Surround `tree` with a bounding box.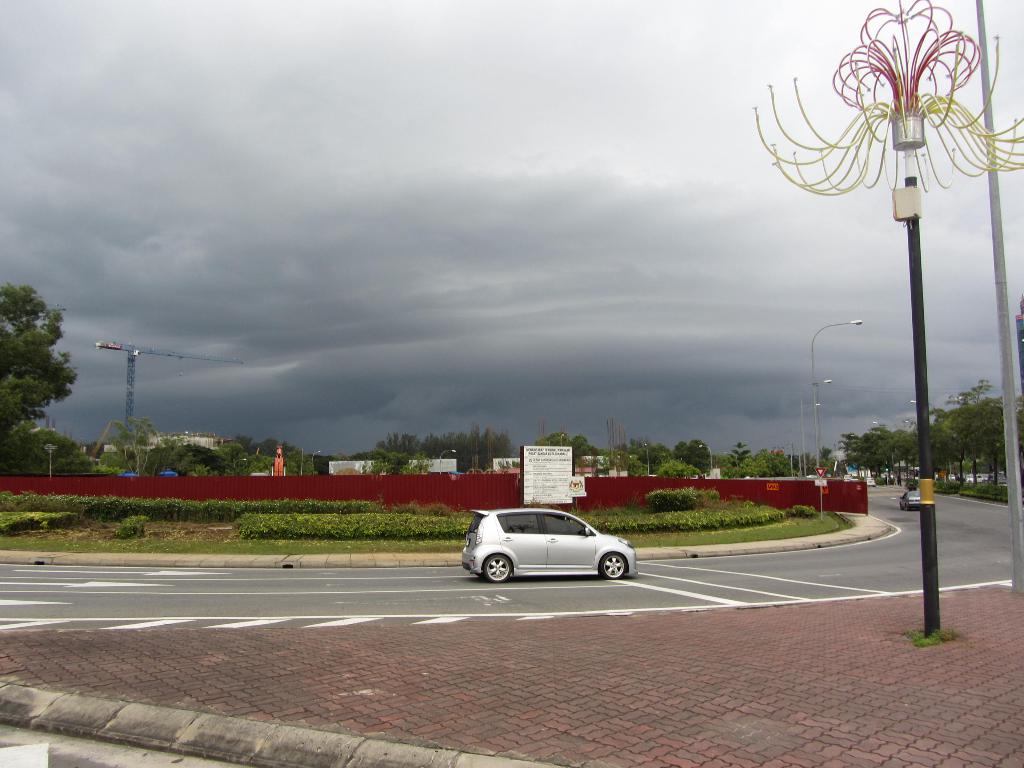
crop(377, 429, 417, 471).
